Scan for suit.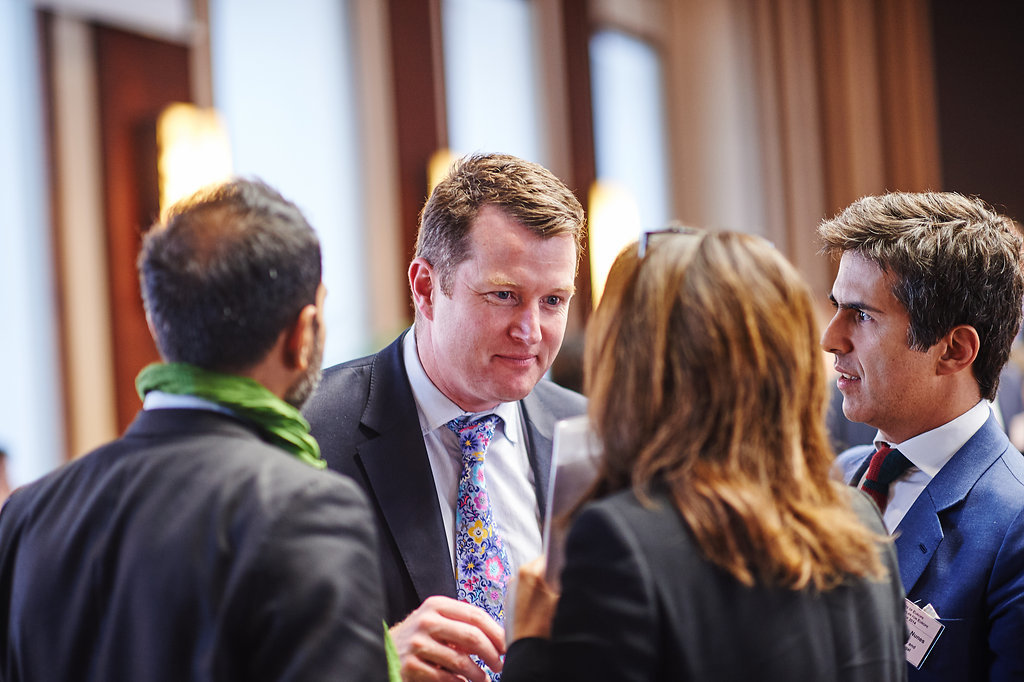
Scan result: bbox(838, 349, 1023, 661).
